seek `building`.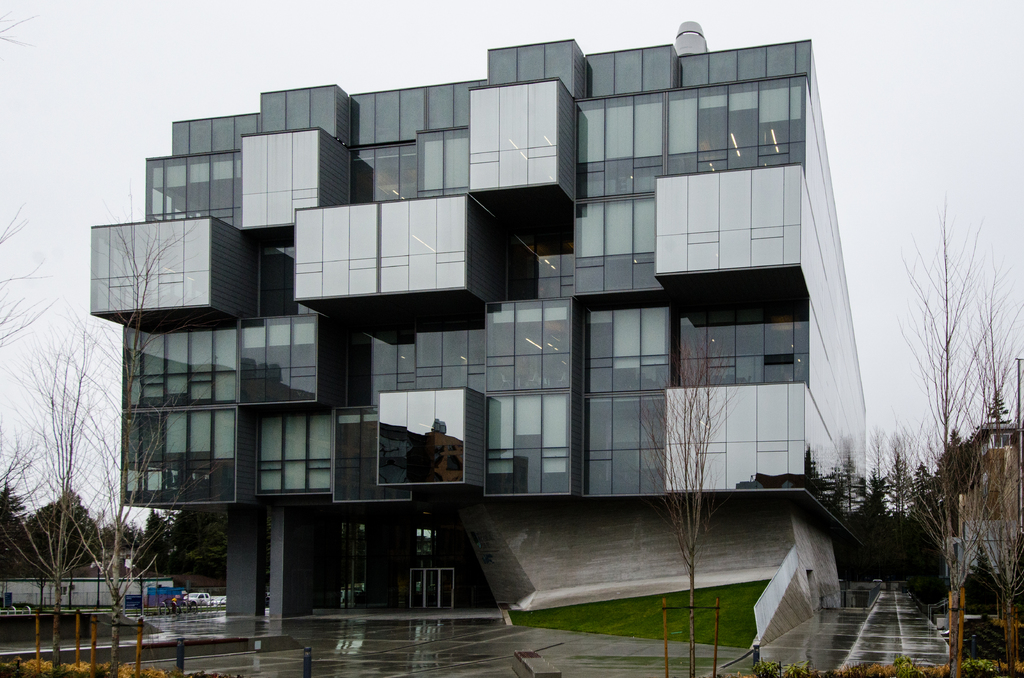
88/20/870/618.
